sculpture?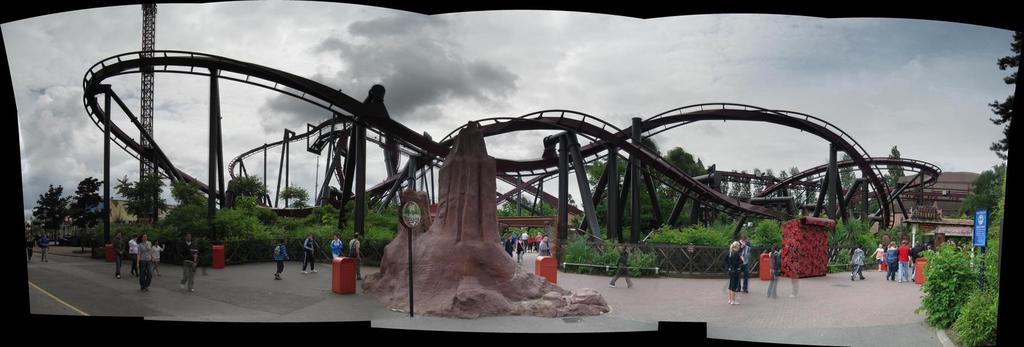
box(396, 116, 606, 319)
